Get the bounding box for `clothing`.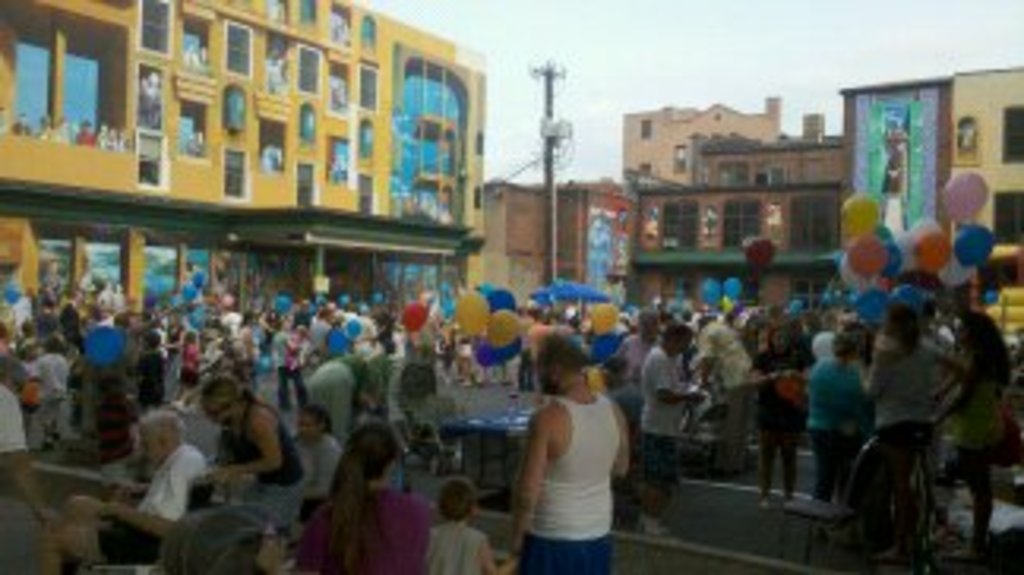
select_region(0, 360, 35, 449).
